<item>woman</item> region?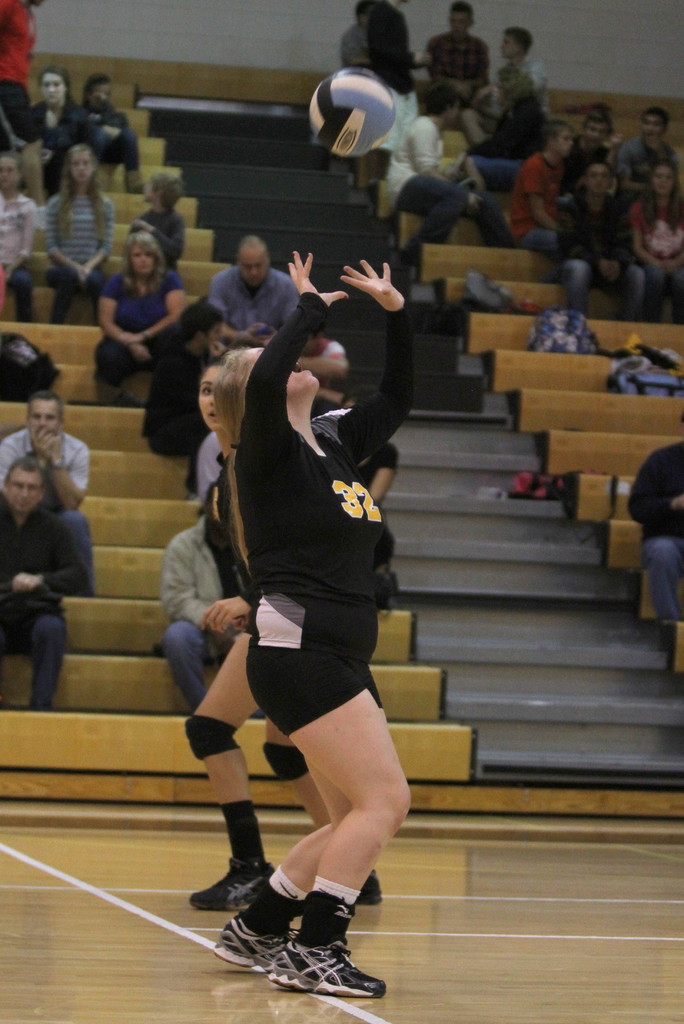
<region>0, 145, 36, 310</region>
